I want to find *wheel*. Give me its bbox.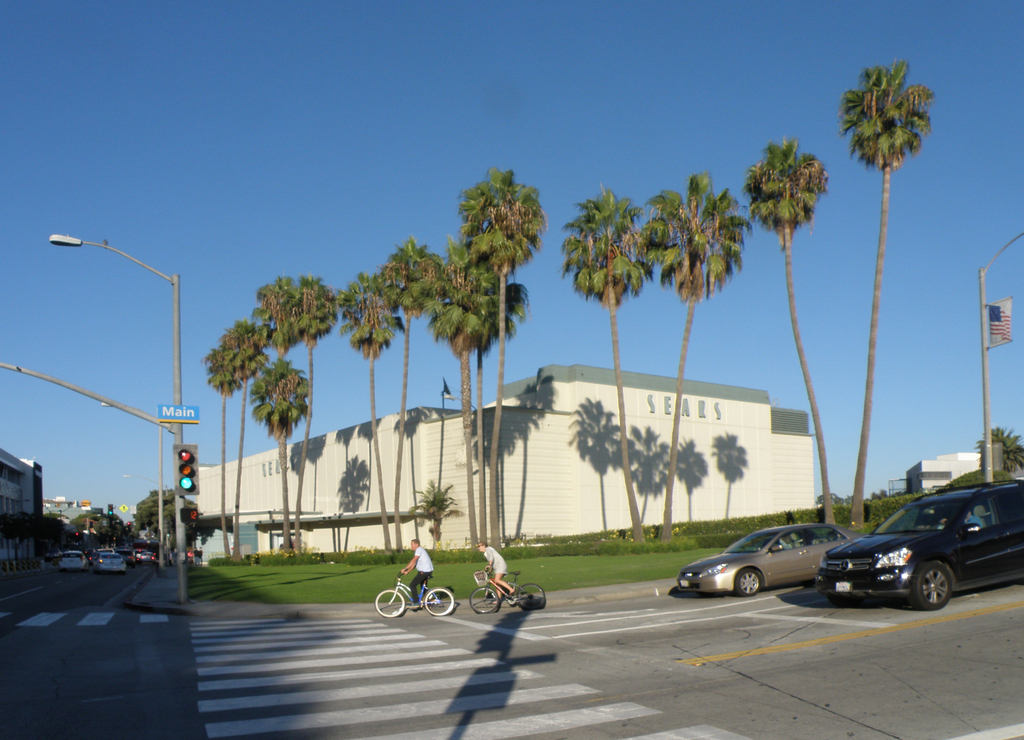
locate(912, 554, 956, 613).
